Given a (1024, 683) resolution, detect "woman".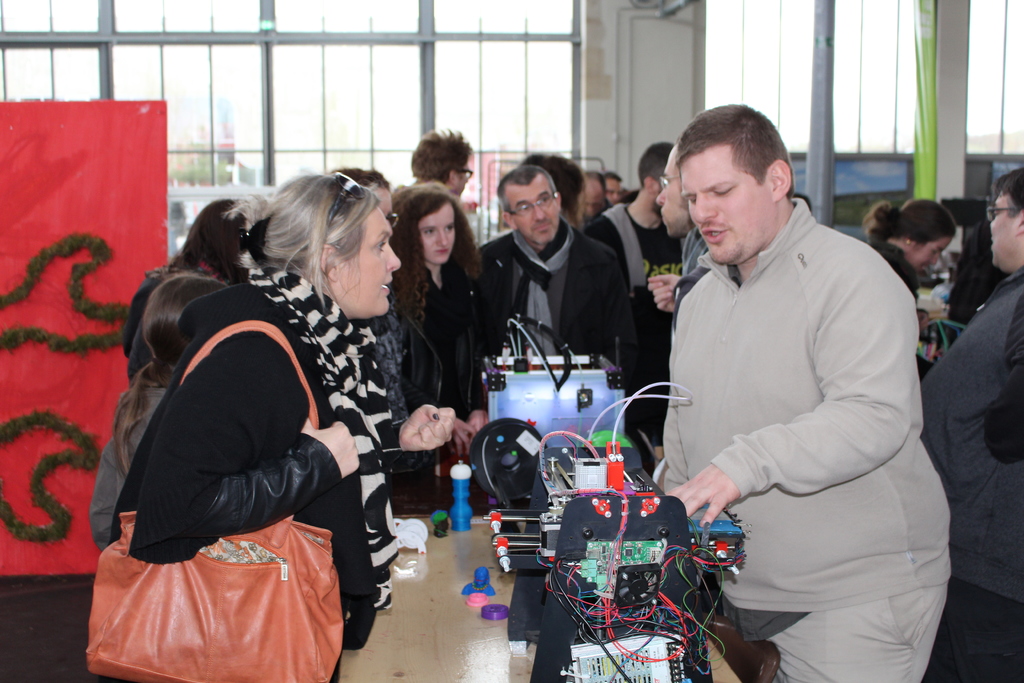
select_region(114, 149, 388, 682).
